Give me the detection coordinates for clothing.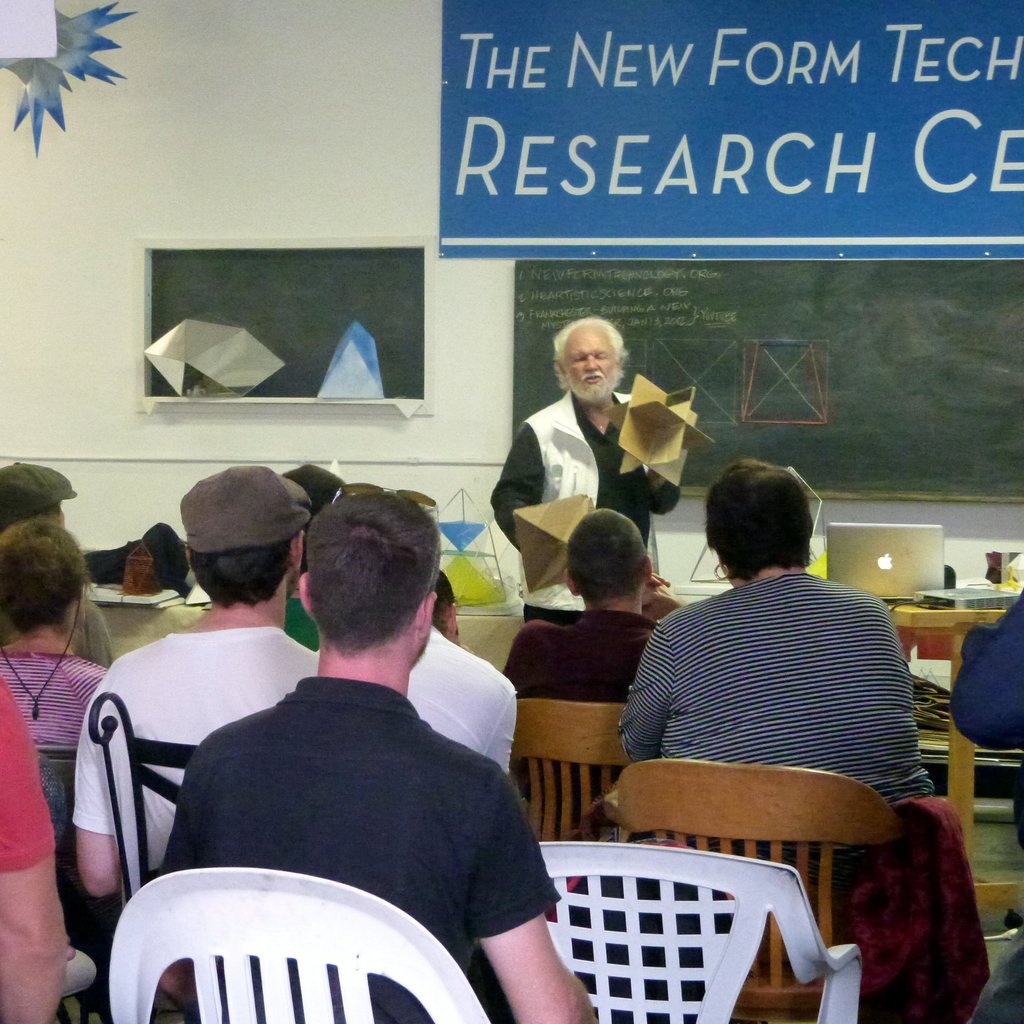
[x1=935, y1=598, x2=1023, y2=767].
